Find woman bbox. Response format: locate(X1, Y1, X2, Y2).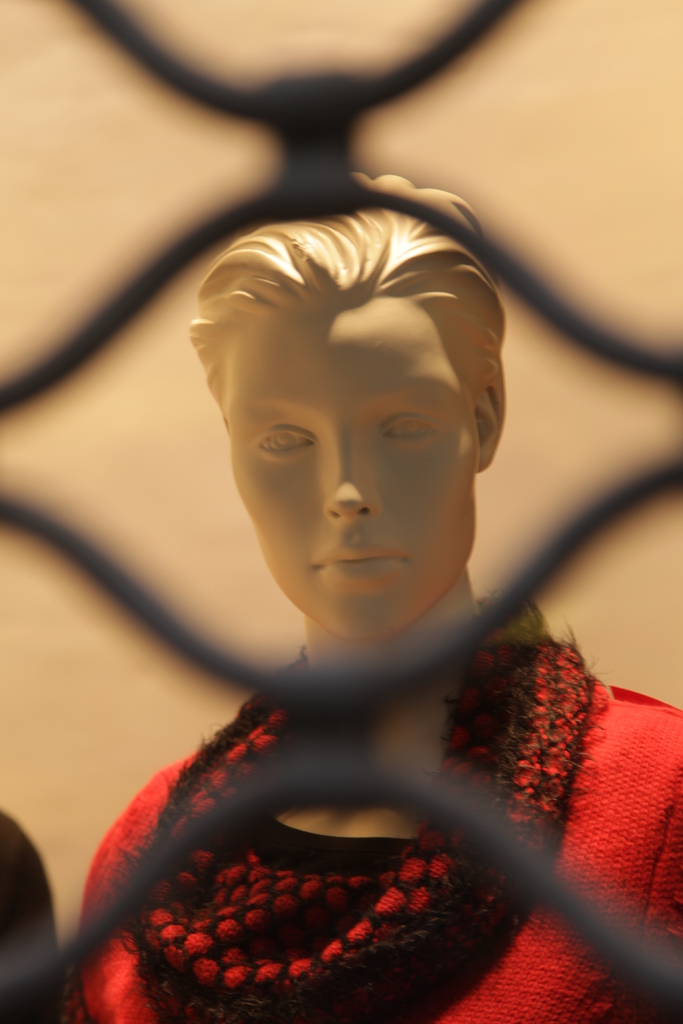
locate(74, 176, 682, 1023).
